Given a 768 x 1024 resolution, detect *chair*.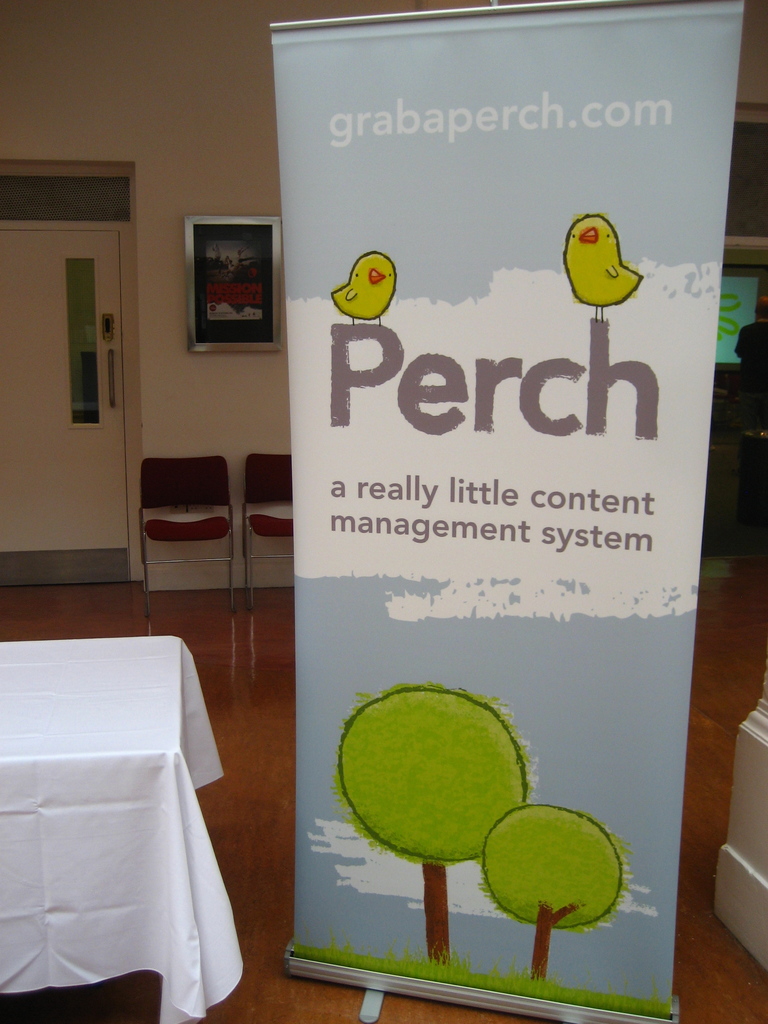
crop(242, 449, 292, 612).
